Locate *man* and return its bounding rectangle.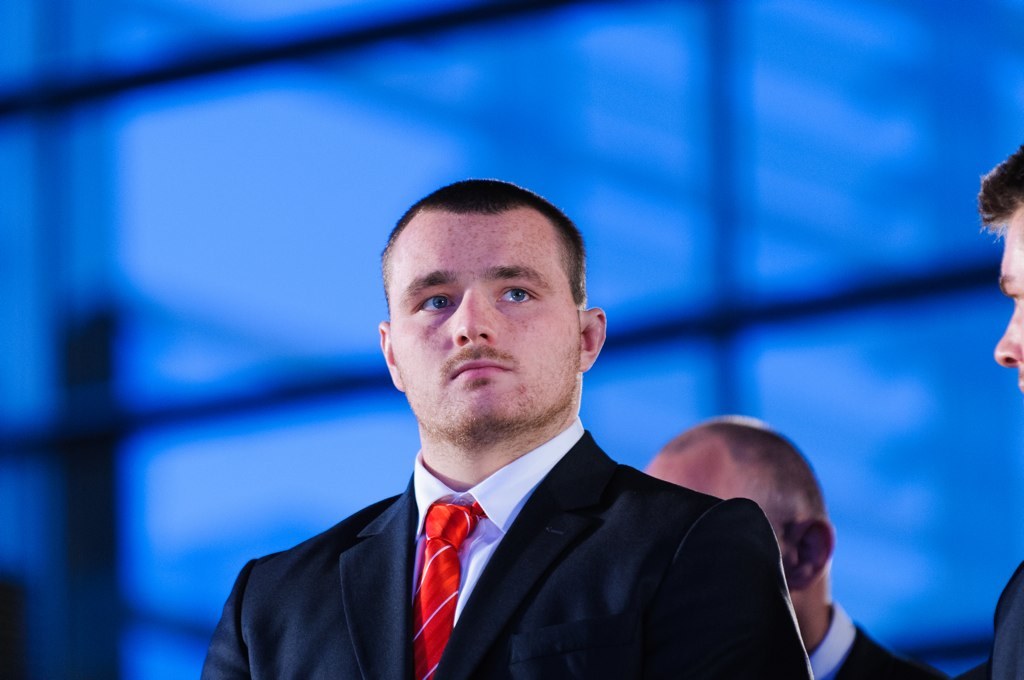
(left=989, top=140, right=1023, bottom=679).
